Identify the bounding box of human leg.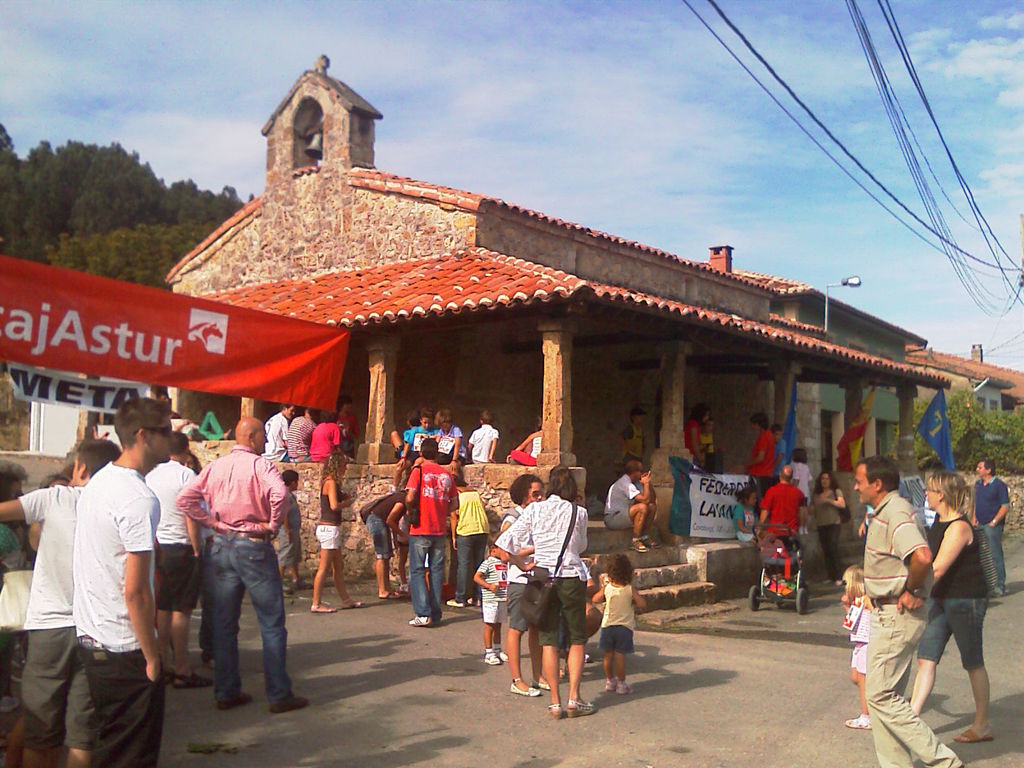
bbox(177, 605, 211, 684).
